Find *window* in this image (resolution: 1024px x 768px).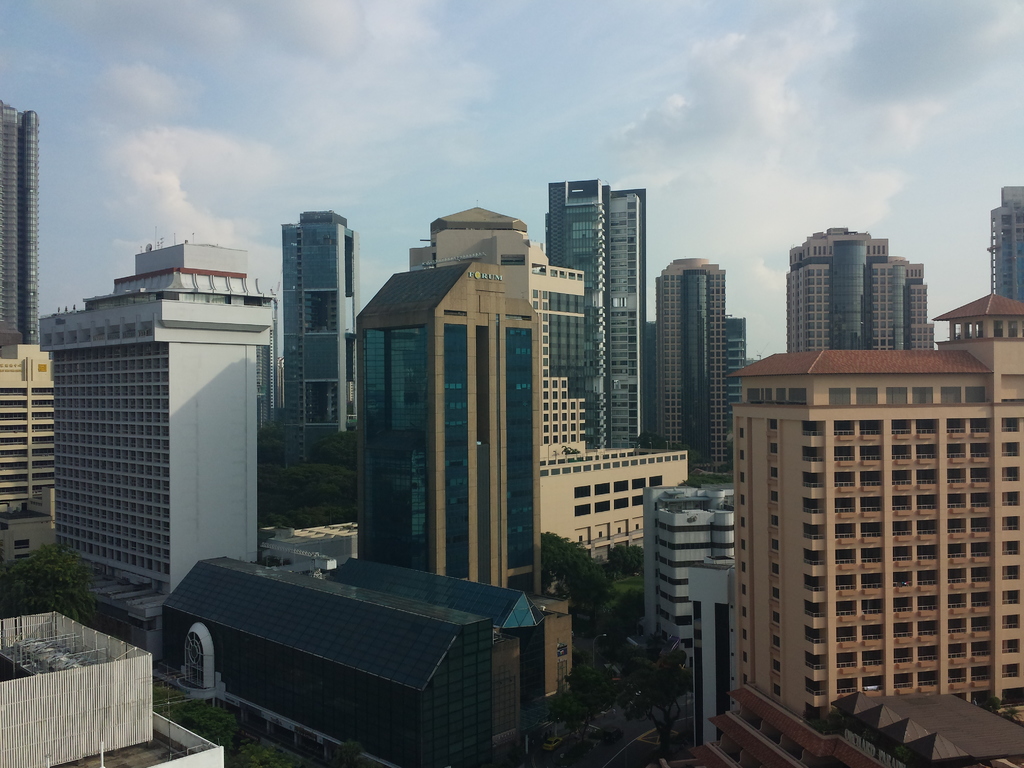
576 503 593 512.
